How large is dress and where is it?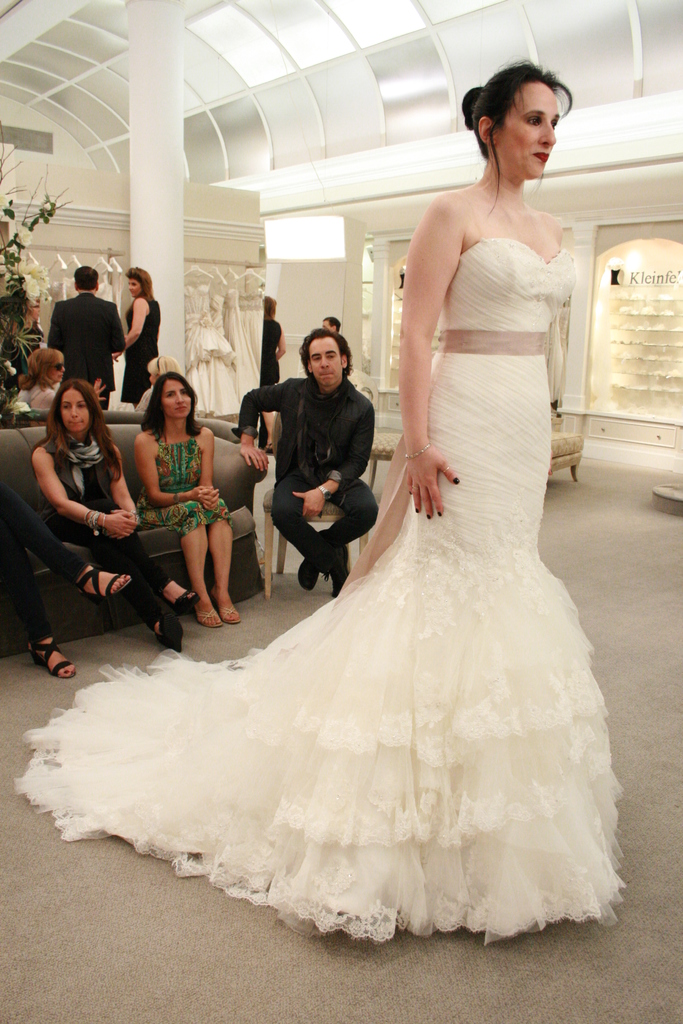
Bounding box: (133, 436, 232, 534).
